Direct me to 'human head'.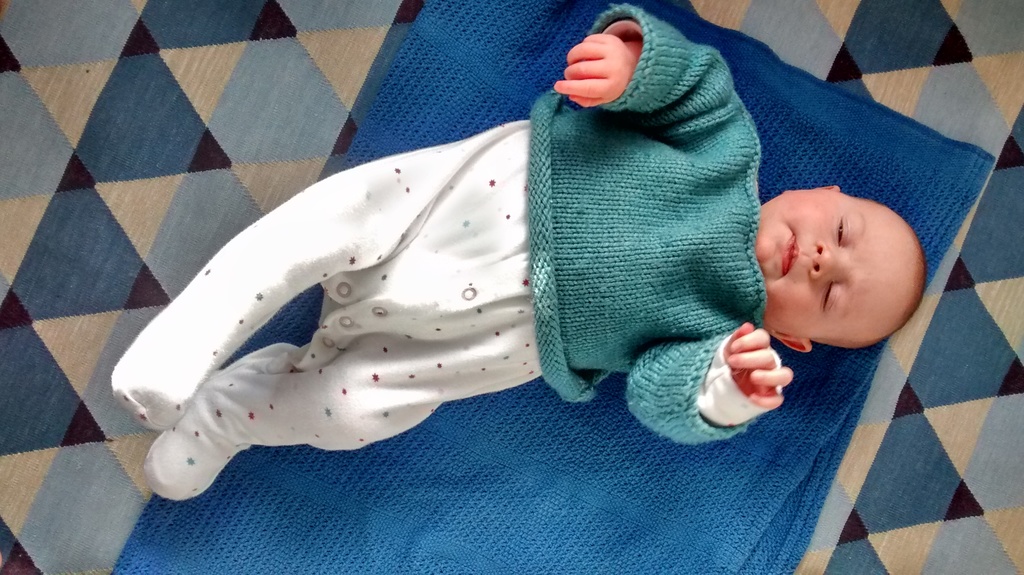
Direction: [left=749, top=188, right=922, bottom=349].
